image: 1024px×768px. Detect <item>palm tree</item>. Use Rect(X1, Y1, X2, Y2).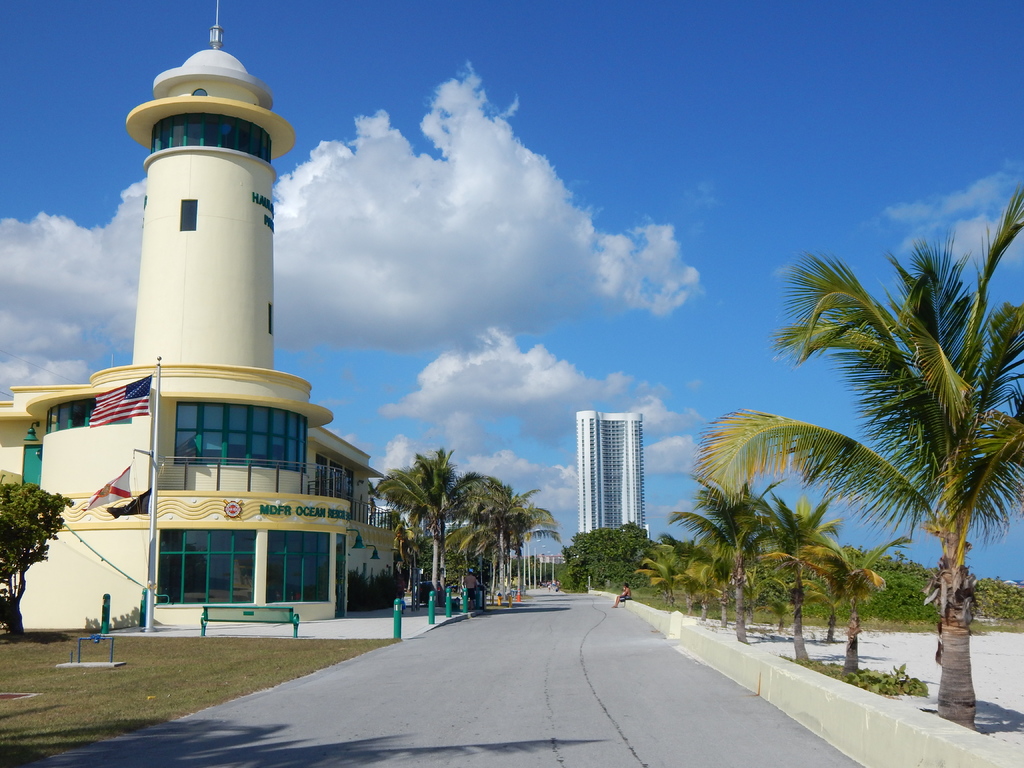
Rect(465, 482, 539, 605).
